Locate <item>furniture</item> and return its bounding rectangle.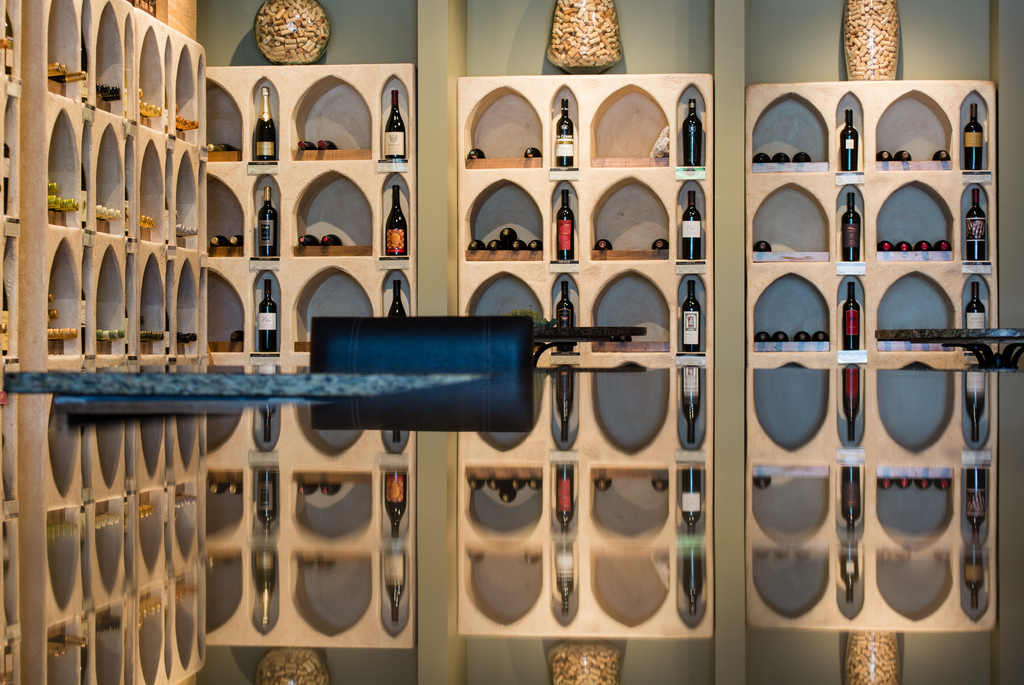
detection(877, 331, 1023, 373).
